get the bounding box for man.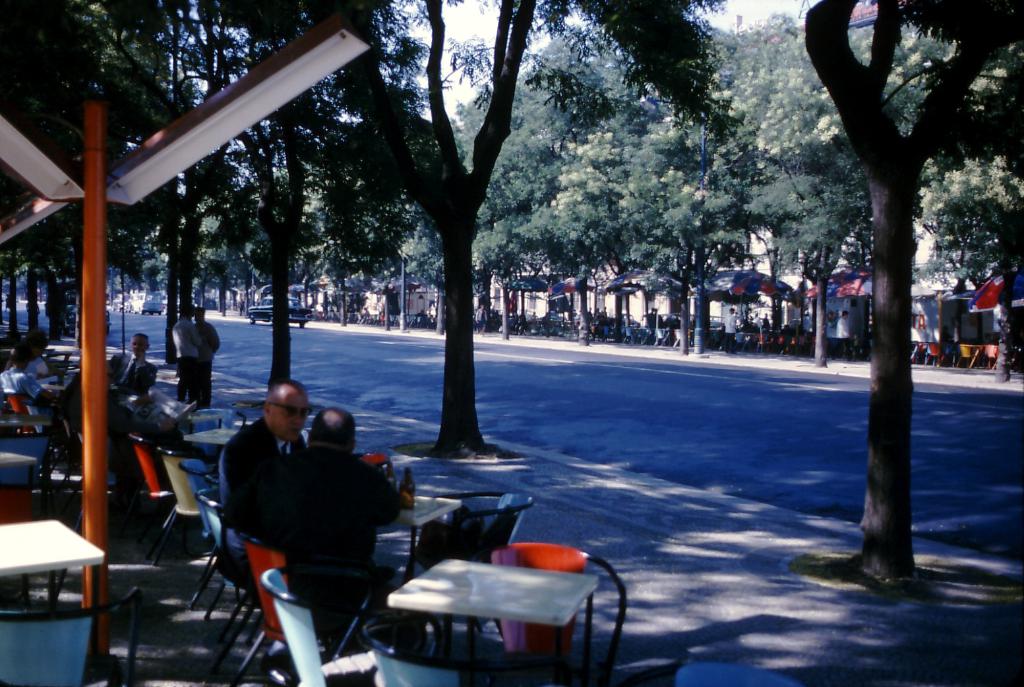
[169,303,208,408].
